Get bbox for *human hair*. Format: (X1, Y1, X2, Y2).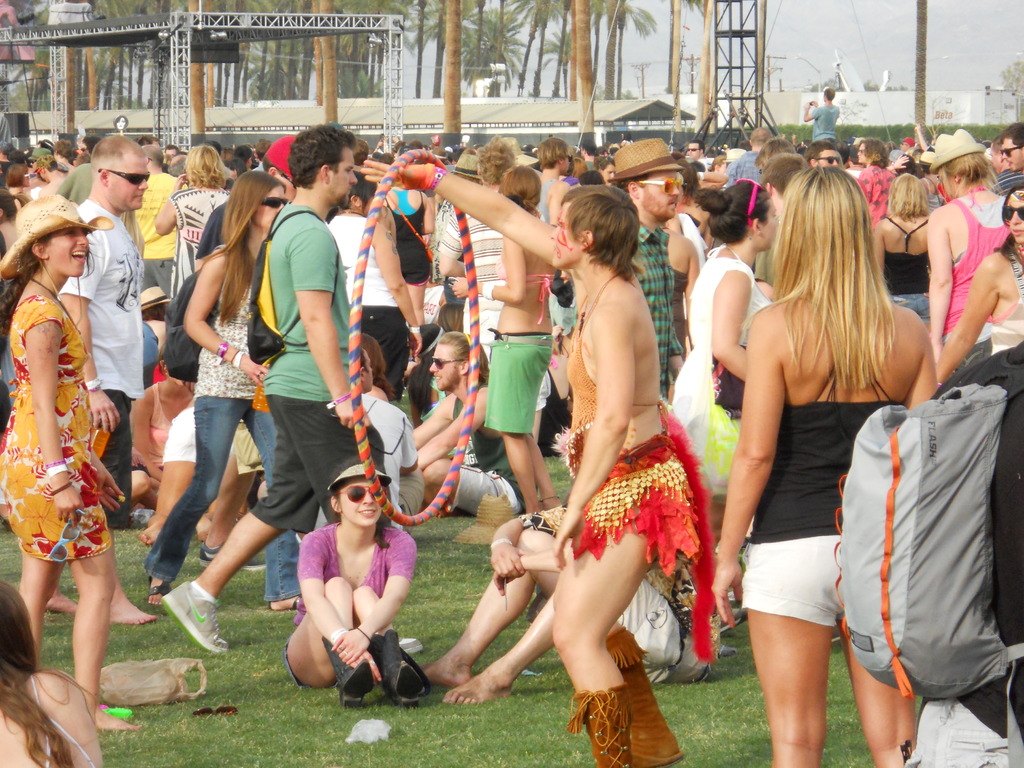
(756, 140, 790, 165).
